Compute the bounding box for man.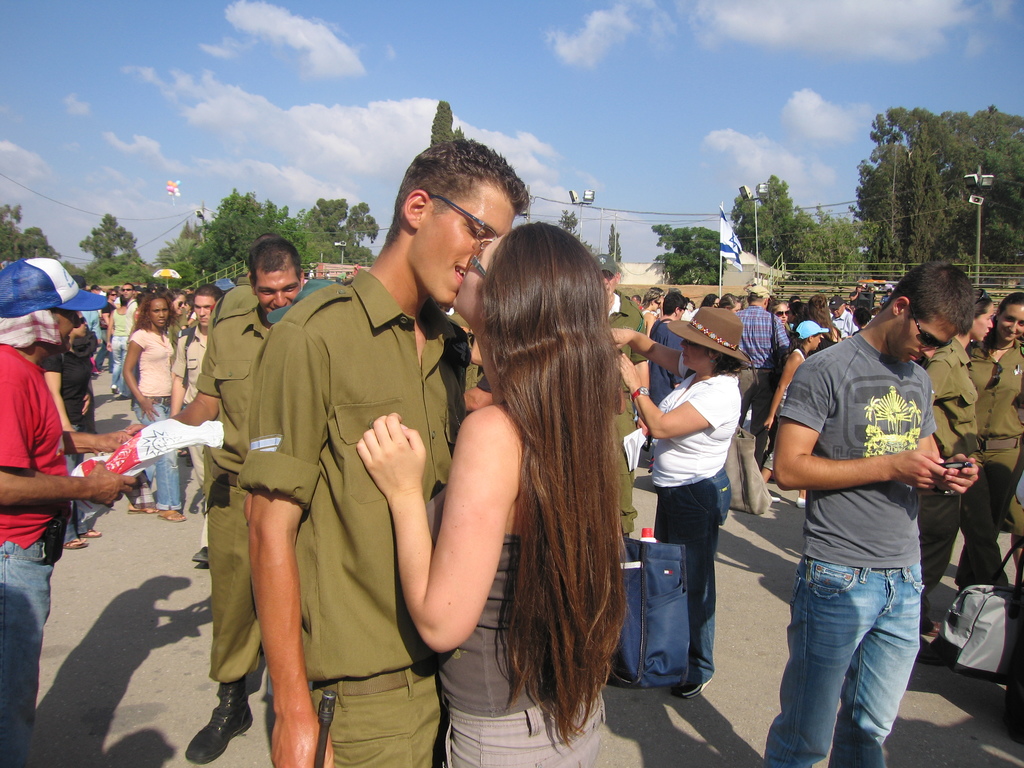
box(234, 140, 530, 767).
